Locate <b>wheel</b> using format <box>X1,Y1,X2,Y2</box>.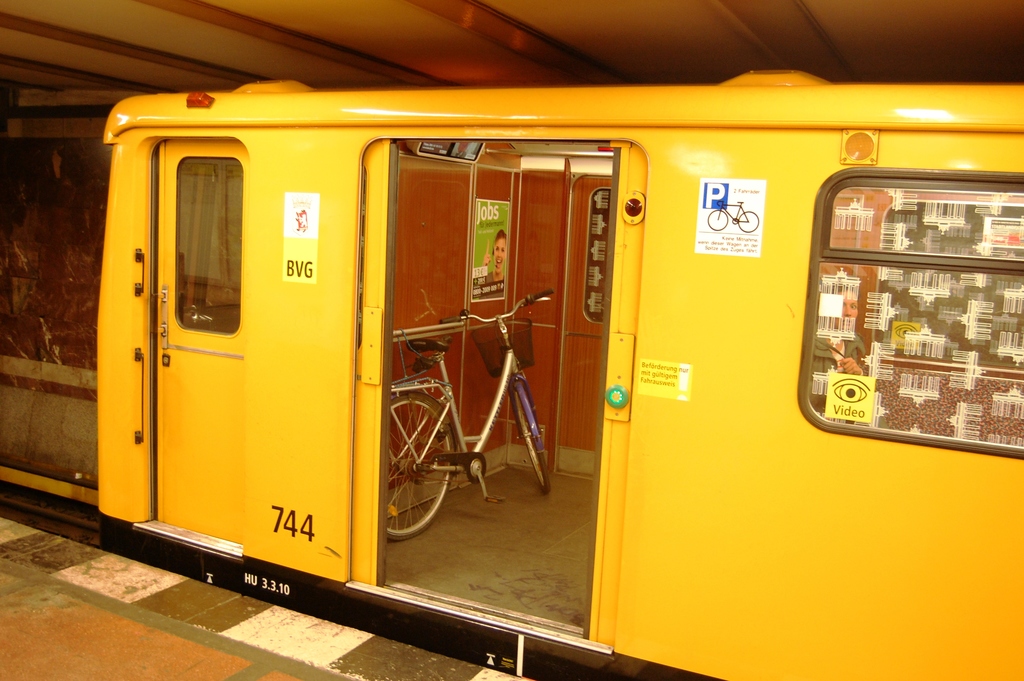
<box>386,391,454,539</box>.
